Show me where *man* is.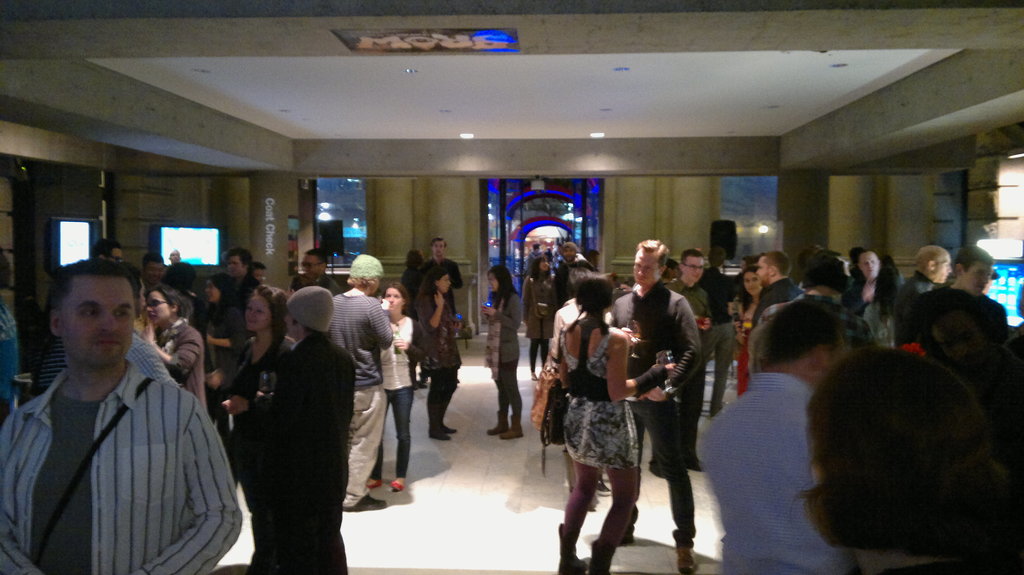
*man* is at detection(418, 233, 467, 316).
